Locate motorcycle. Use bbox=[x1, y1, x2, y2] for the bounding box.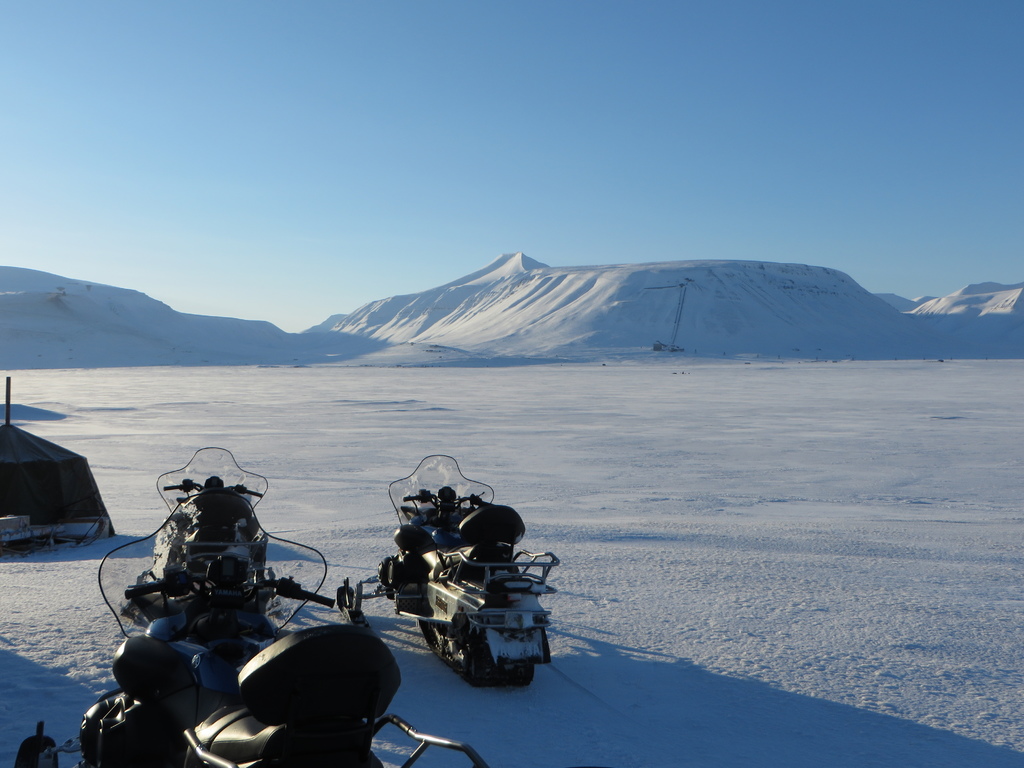
bbox=[27, 491, 490, 767].
